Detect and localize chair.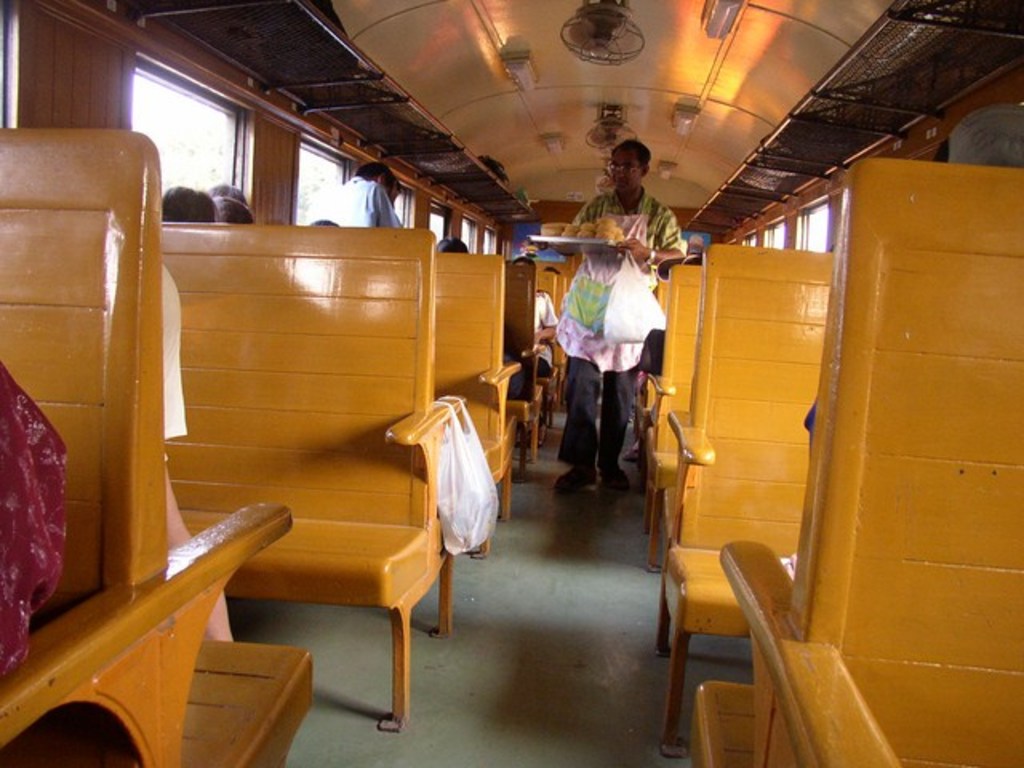
Localized at BBox(654, 243, 845, 762).
